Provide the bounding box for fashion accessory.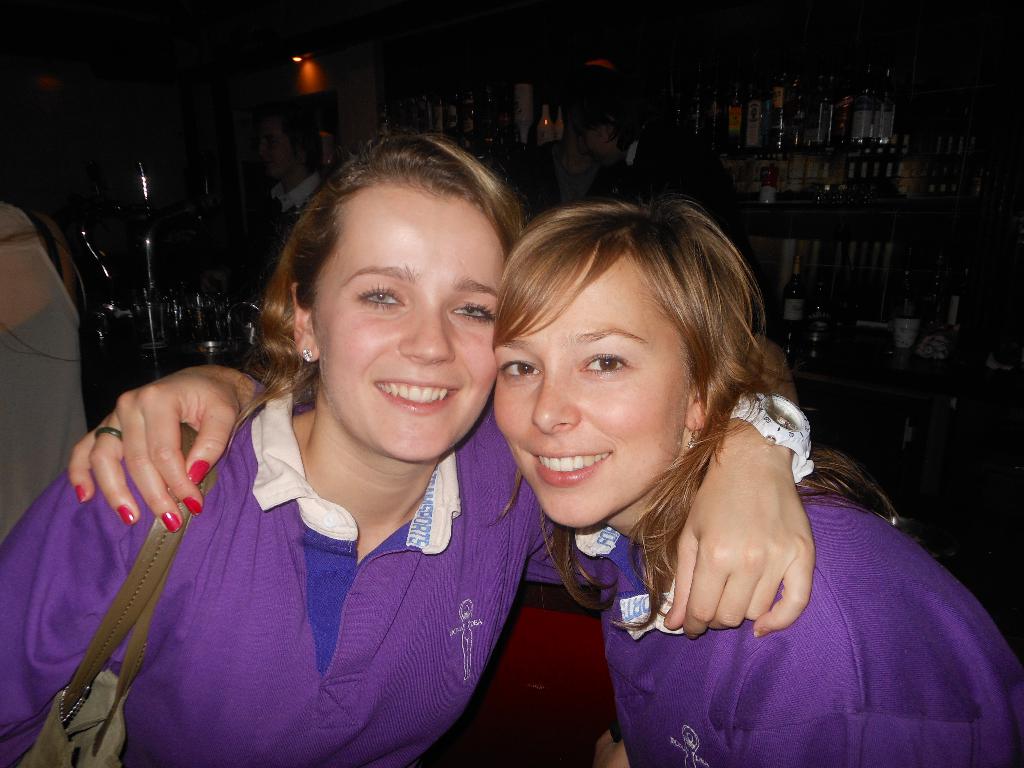
bbox=(8, 422, 202, 767).
